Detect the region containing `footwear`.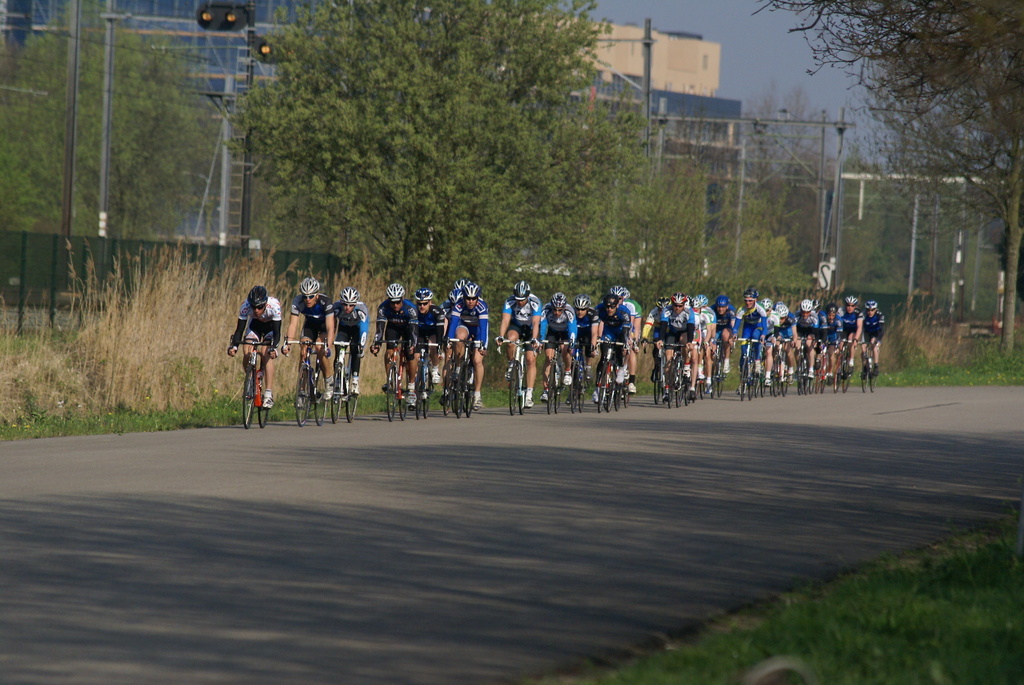
region(349, 374, 359, 398).
